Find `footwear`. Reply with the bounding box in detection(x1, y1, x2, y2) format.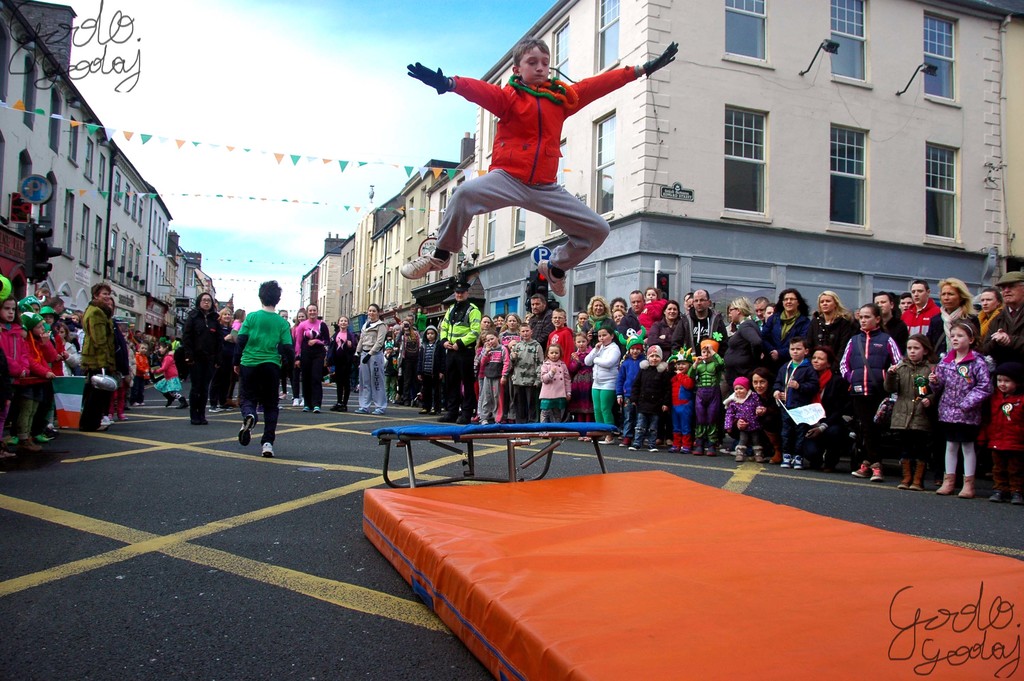
detection(1000, 491, 1012, 502).
